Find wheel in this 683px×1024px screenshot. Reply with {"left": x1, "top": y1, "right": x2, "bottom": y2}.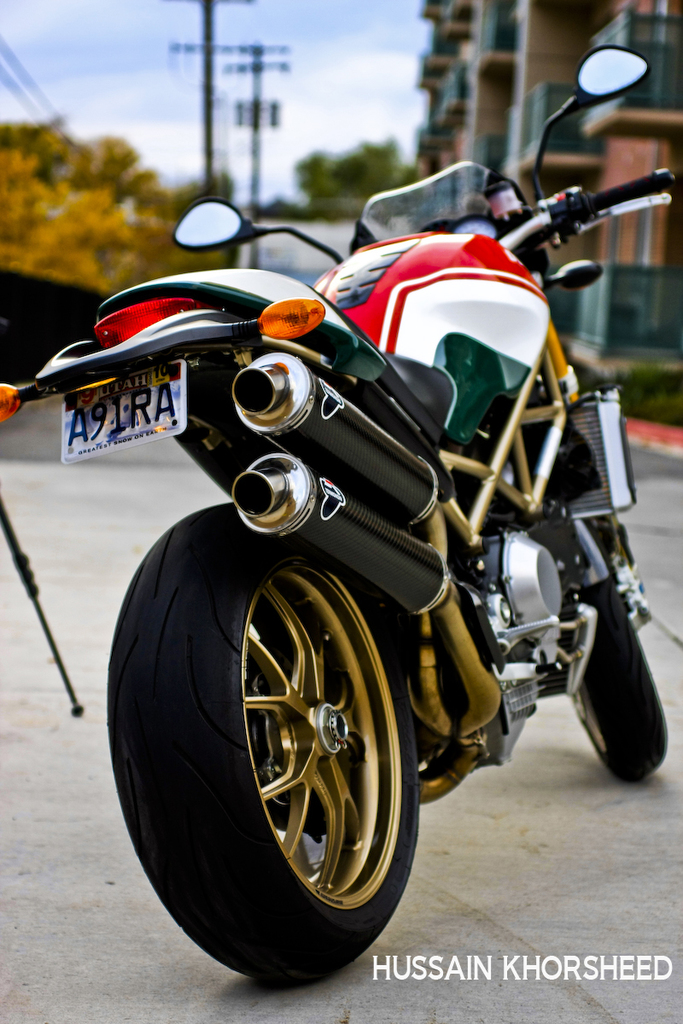
{"left": 570, "top": 573, "right": 668, "bottom": 779}.
